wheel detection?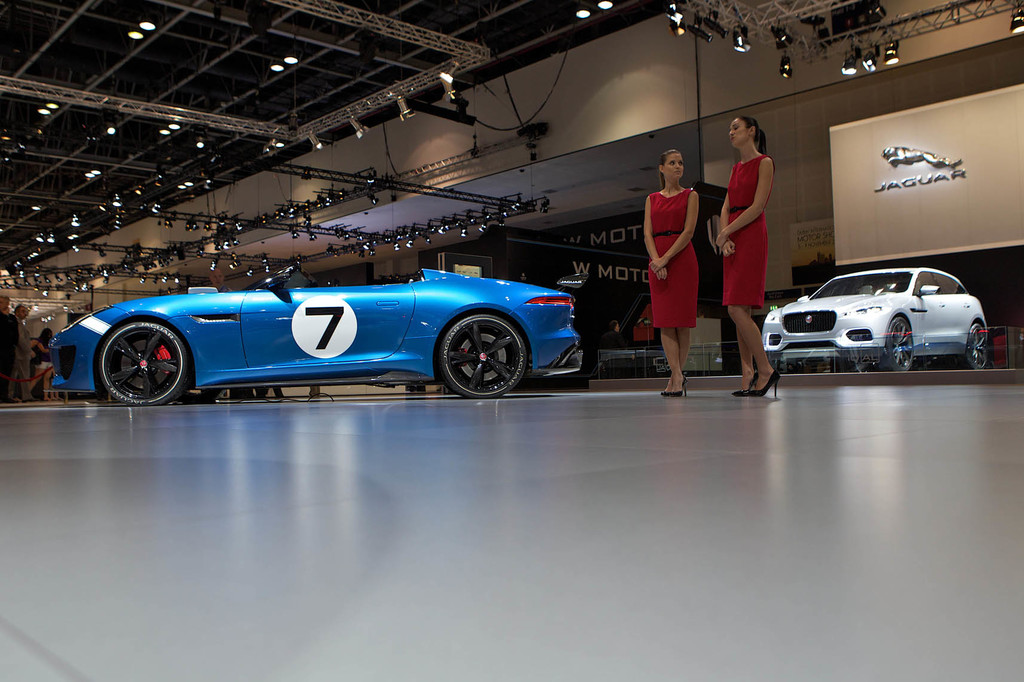
box(185, 383, 232, 404)
